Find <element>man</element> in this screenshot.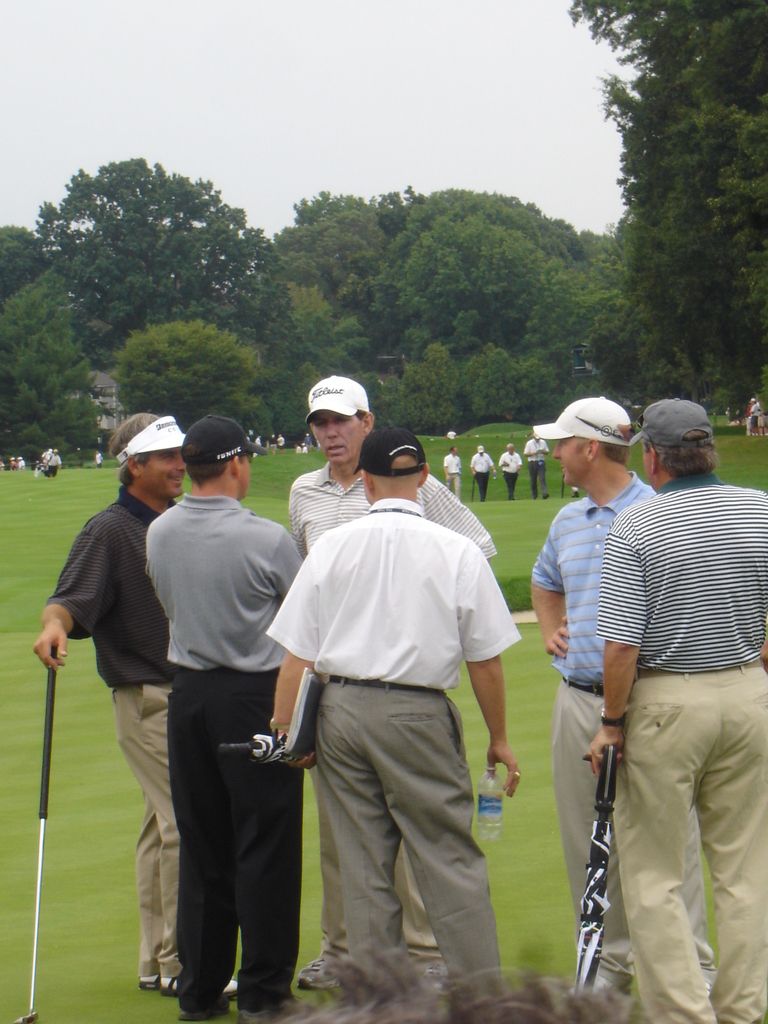
The bounding box for <element>man</element> is locate(279, 371, 501, 993).
